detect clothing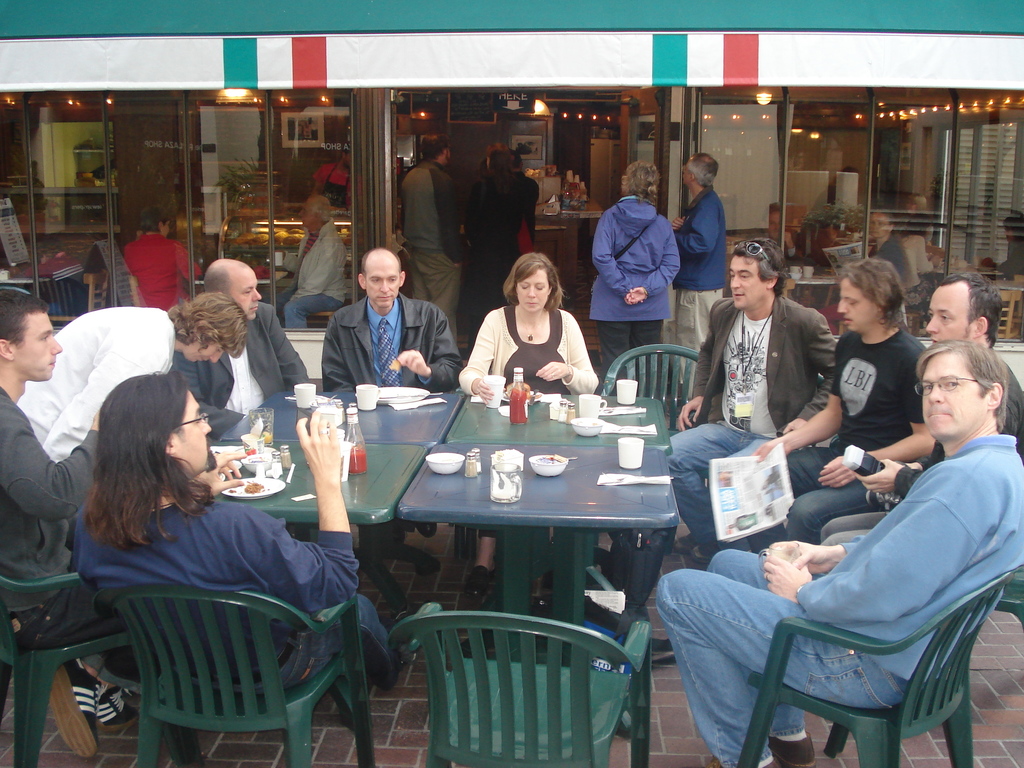
<box>453,304,600,542</box>
